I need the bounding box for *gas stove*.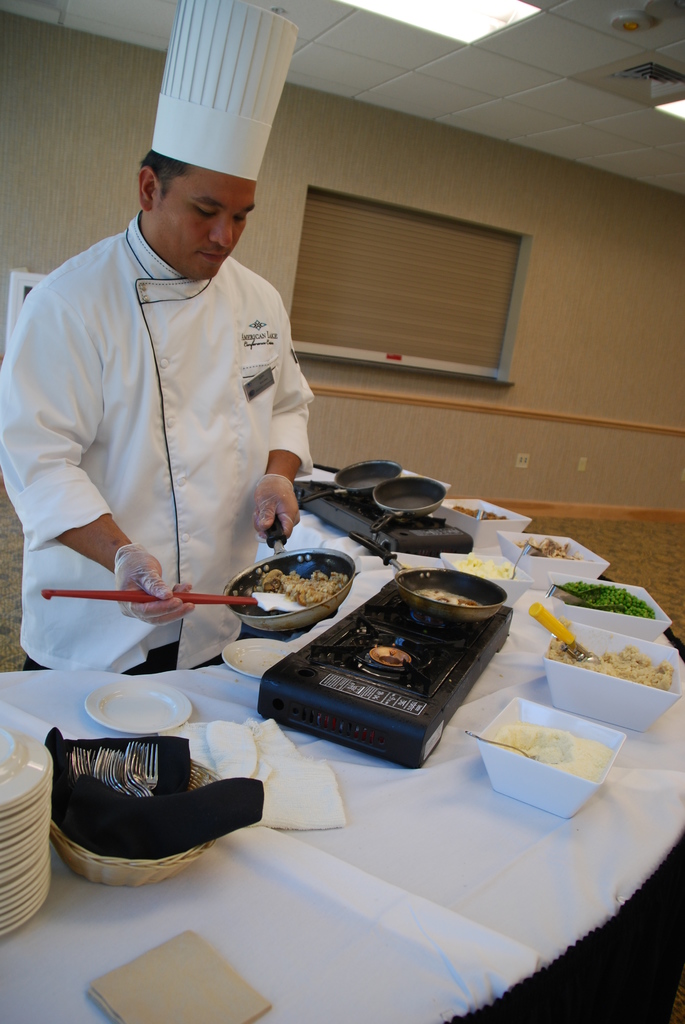
Here it is: [x1=256, y1=568, x2=515, y2=774].
